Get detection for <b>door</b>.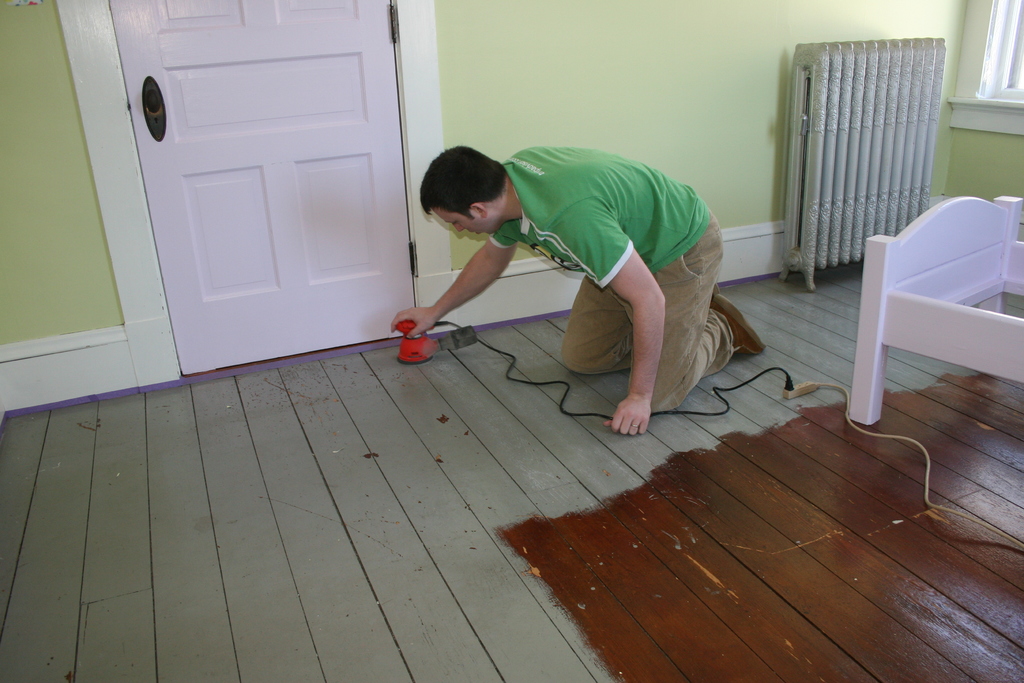
Detection: (x1=973, y1=1, x2=1023, y2=113).
